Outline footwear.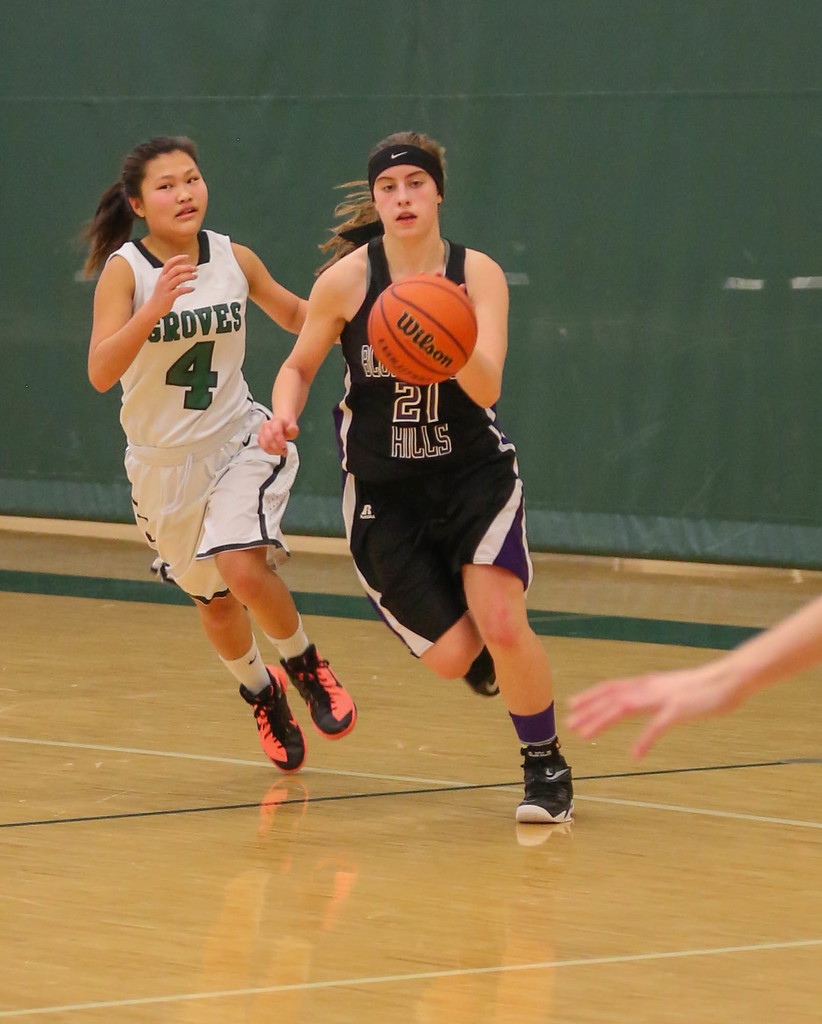
Outline: [x1=275, y1=633, x2=364, y2=739].
